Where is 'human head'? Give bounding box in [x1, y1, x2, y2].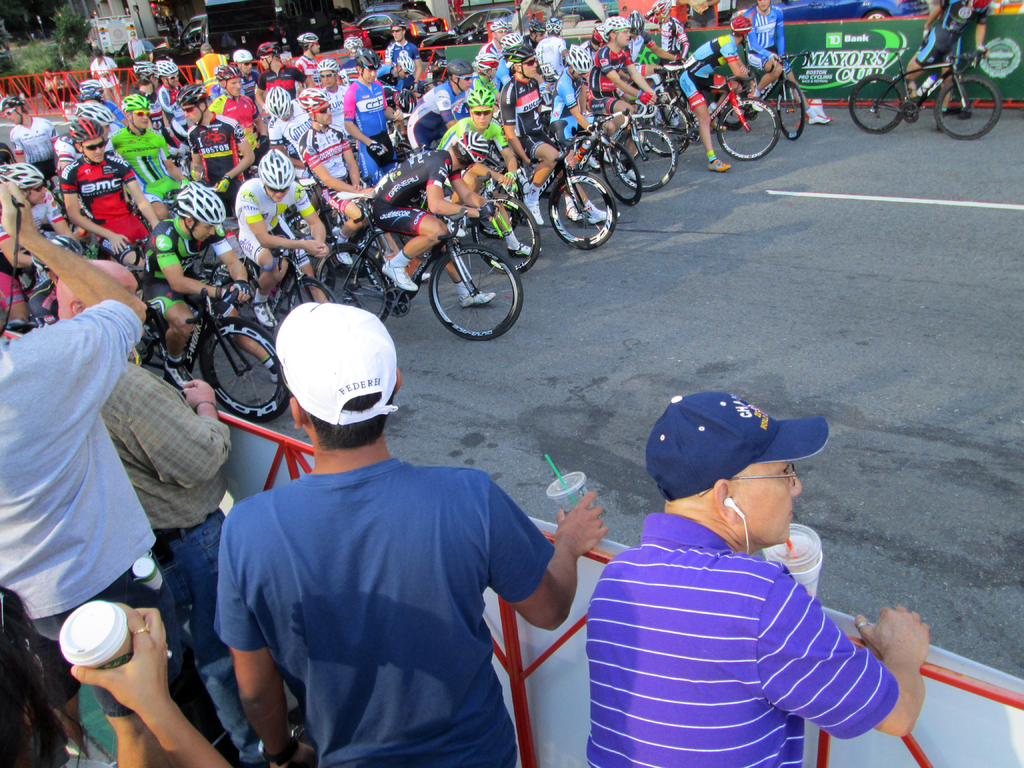
[444, 56, 476, 93].
